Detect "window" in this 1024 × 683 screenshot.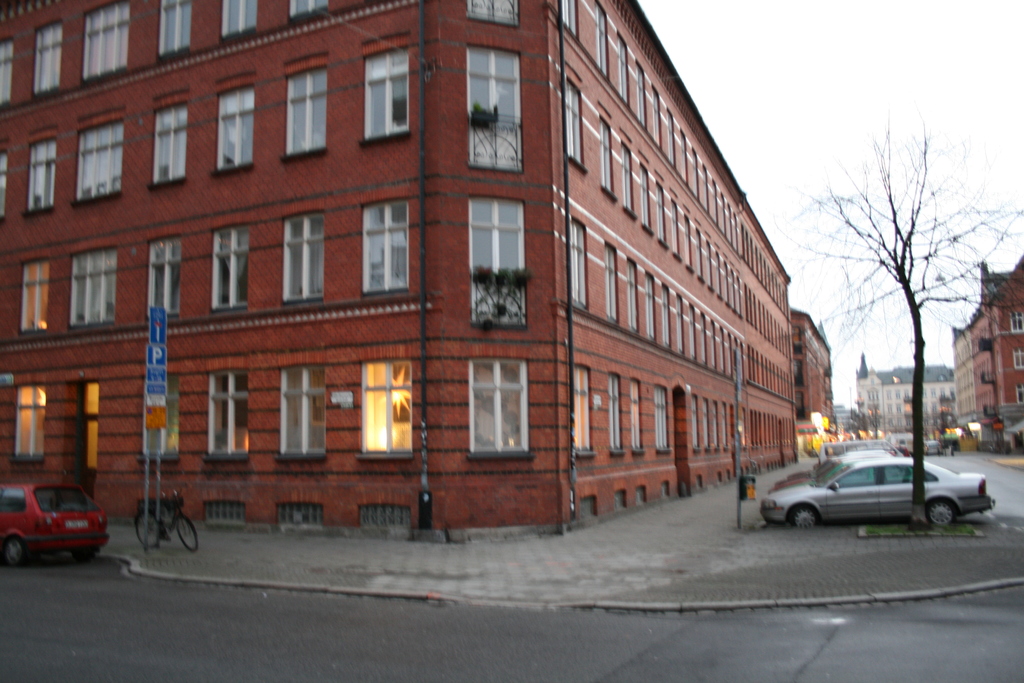
Detection: (465,354,527,463).
